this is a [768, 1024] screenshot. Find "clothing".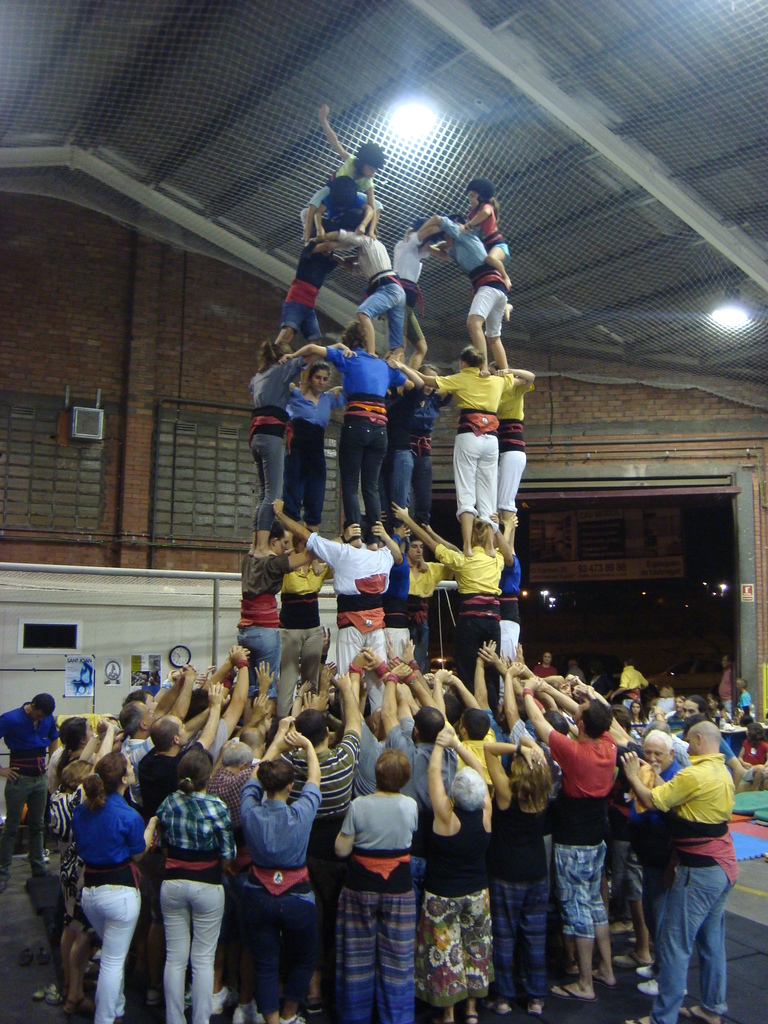
Bounding box: rect(341, 227, 402, 346).
